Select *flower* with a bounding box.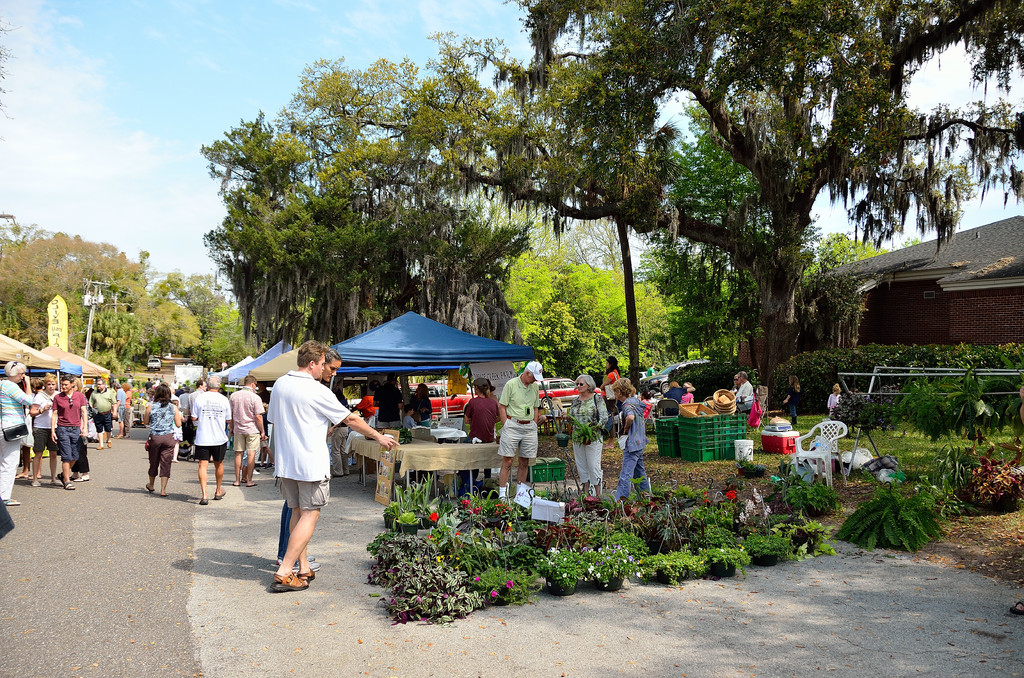
504, 577, 513, 590.
